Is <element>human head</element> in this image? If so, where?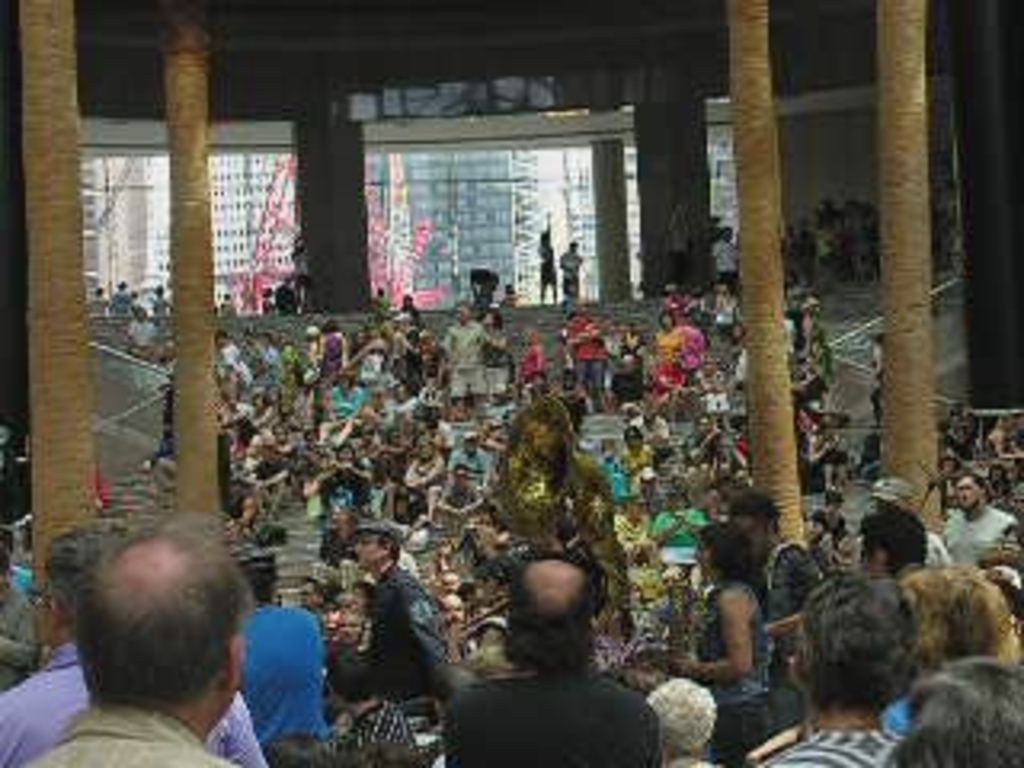
Yes, at 42 512 118 611.
